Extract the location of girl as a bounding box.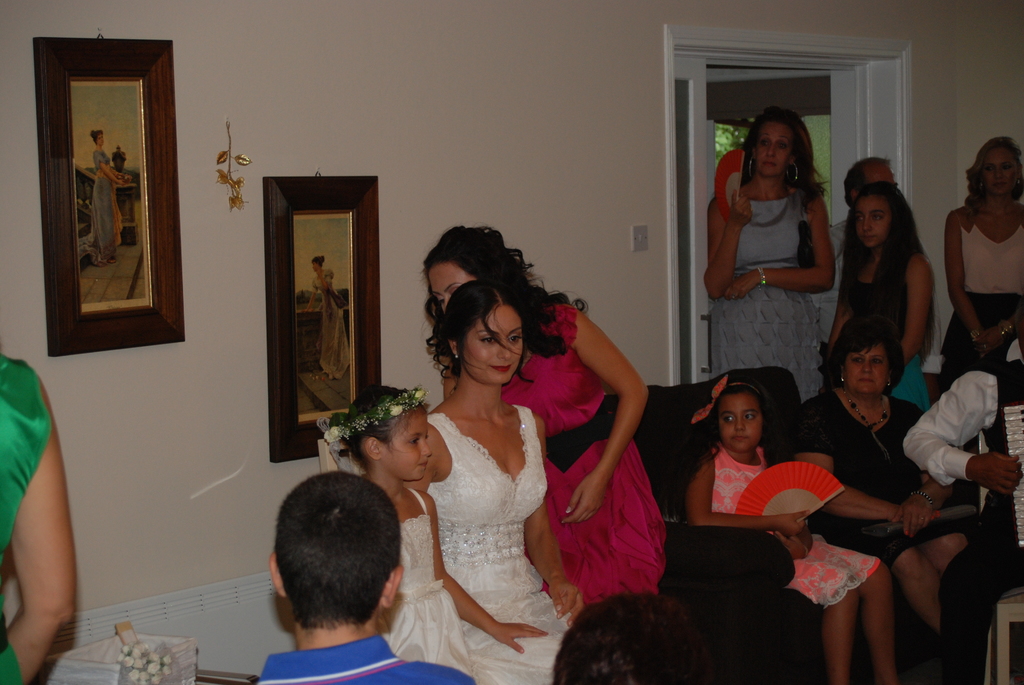
BBox(420, 228, 667, 605).
